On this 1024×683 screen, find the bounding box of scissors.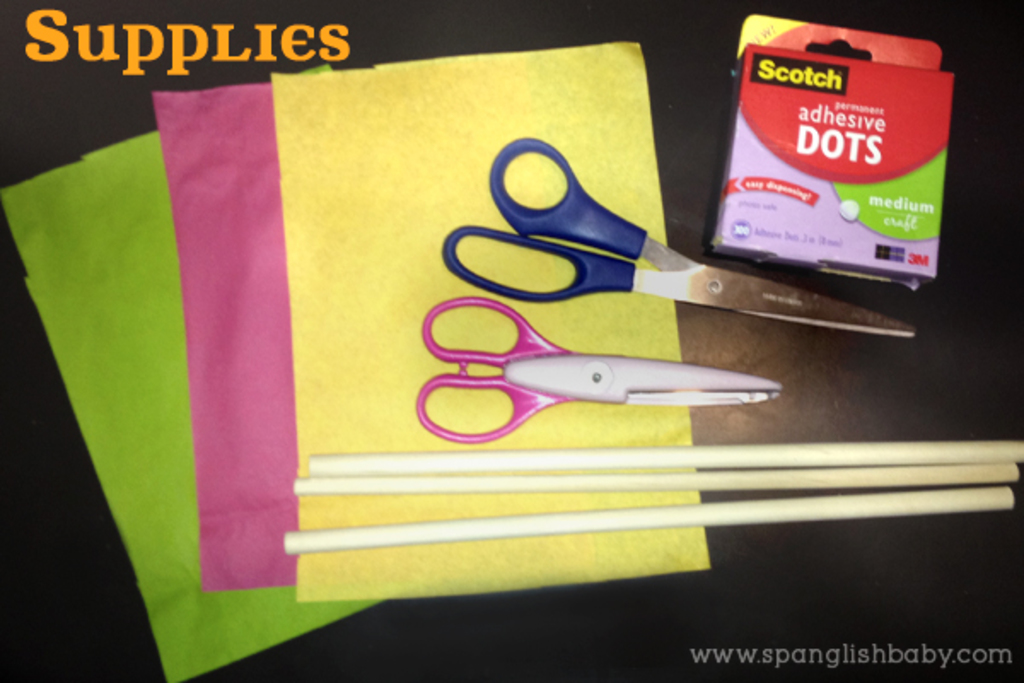
Bounding box: 410/292/778/446.
